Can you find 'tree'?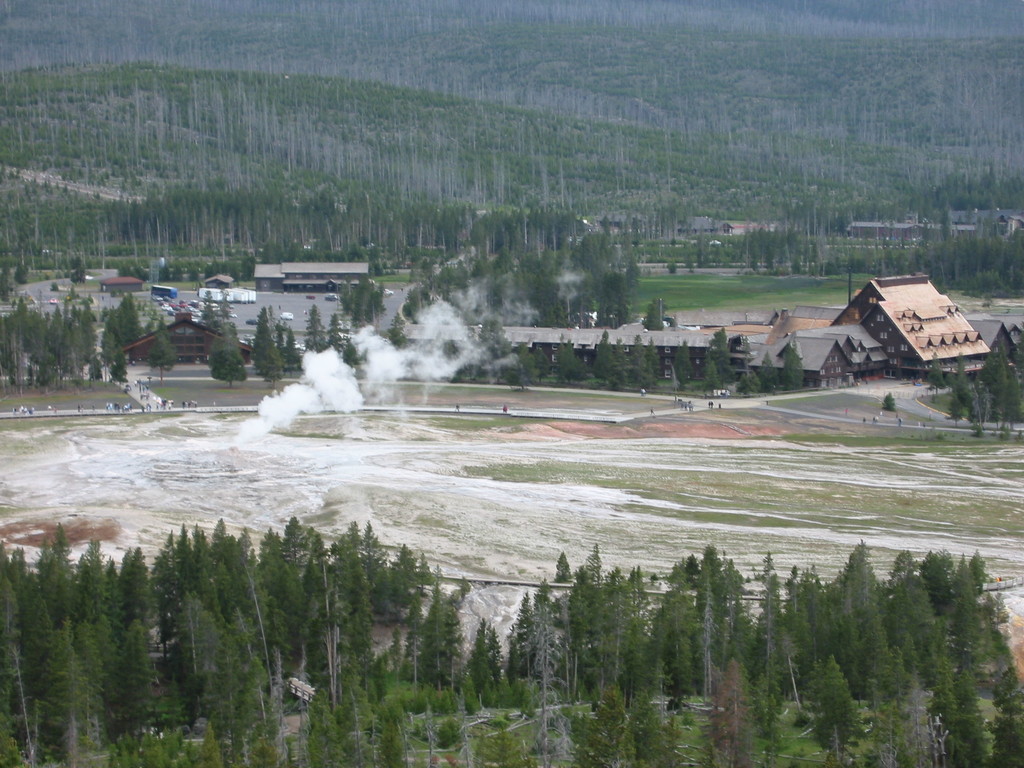
Yes, bounding box: {"left": 305, "top": 305, "right": 324, "bottom": 355}.
